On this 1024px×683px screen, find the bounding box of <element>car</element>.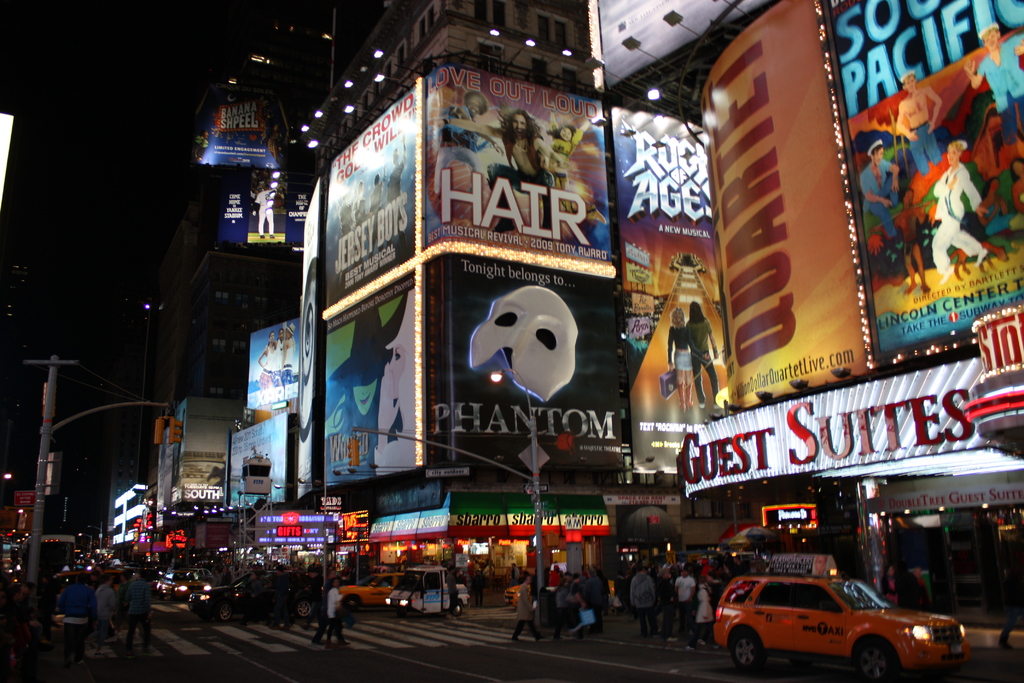
Bounding box: detection(193, 572, 319, 619).
